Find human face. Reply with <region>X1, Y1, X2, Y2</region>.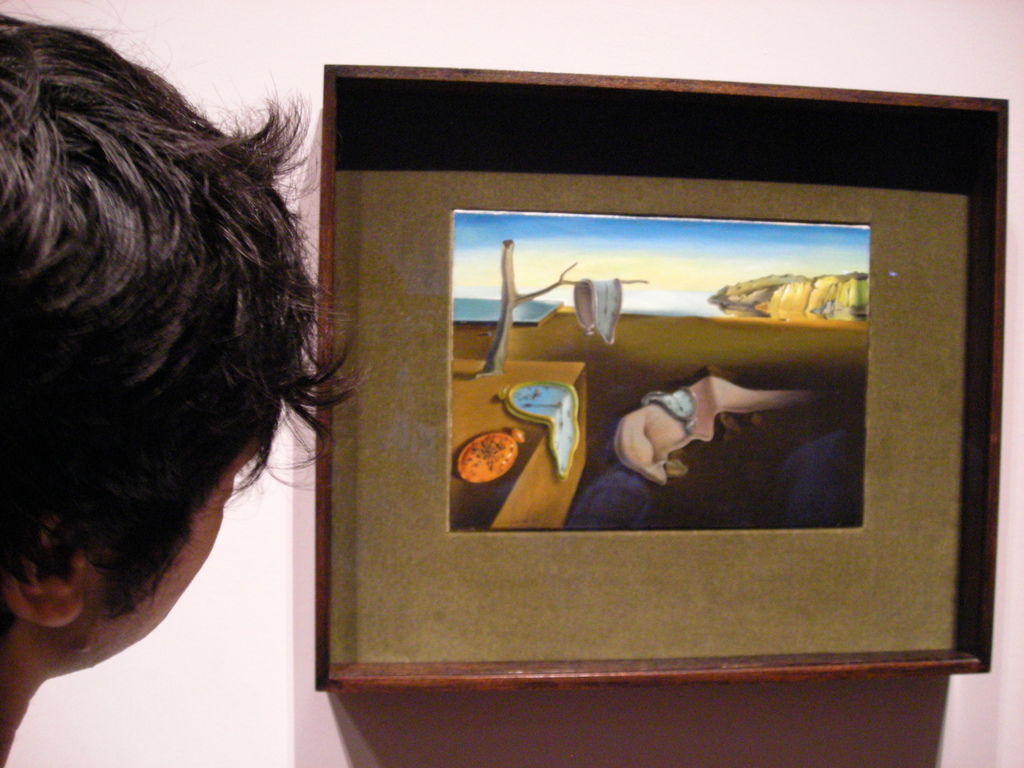
<region>81, 435, 262, 653</region>.
